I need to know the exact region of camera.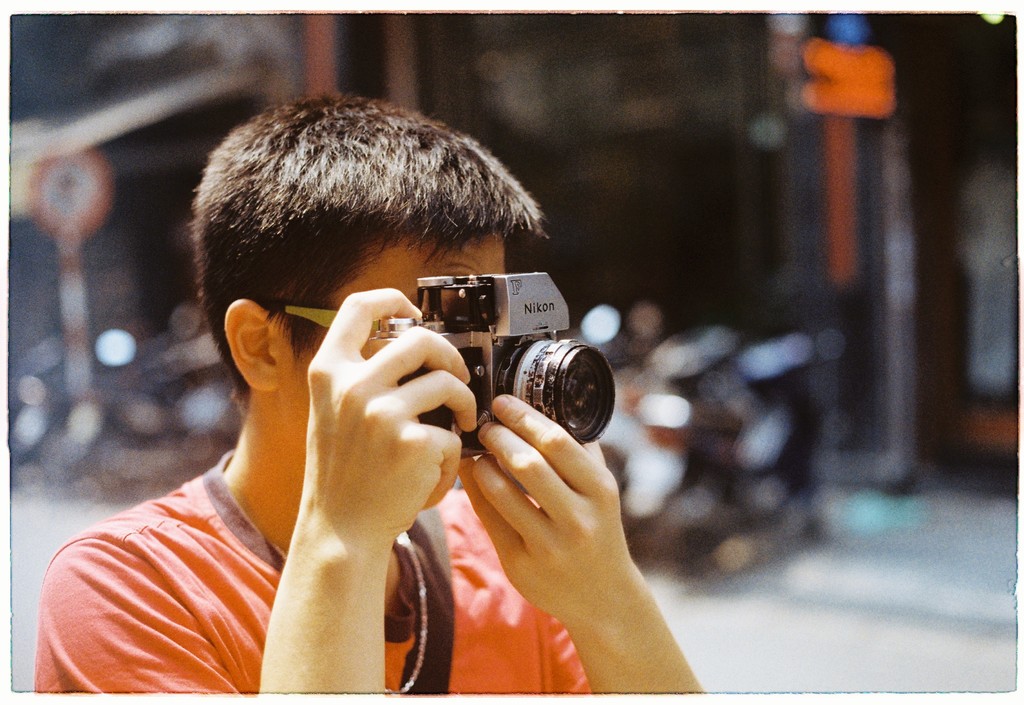
Region: region(368, 265, 607, 449).
